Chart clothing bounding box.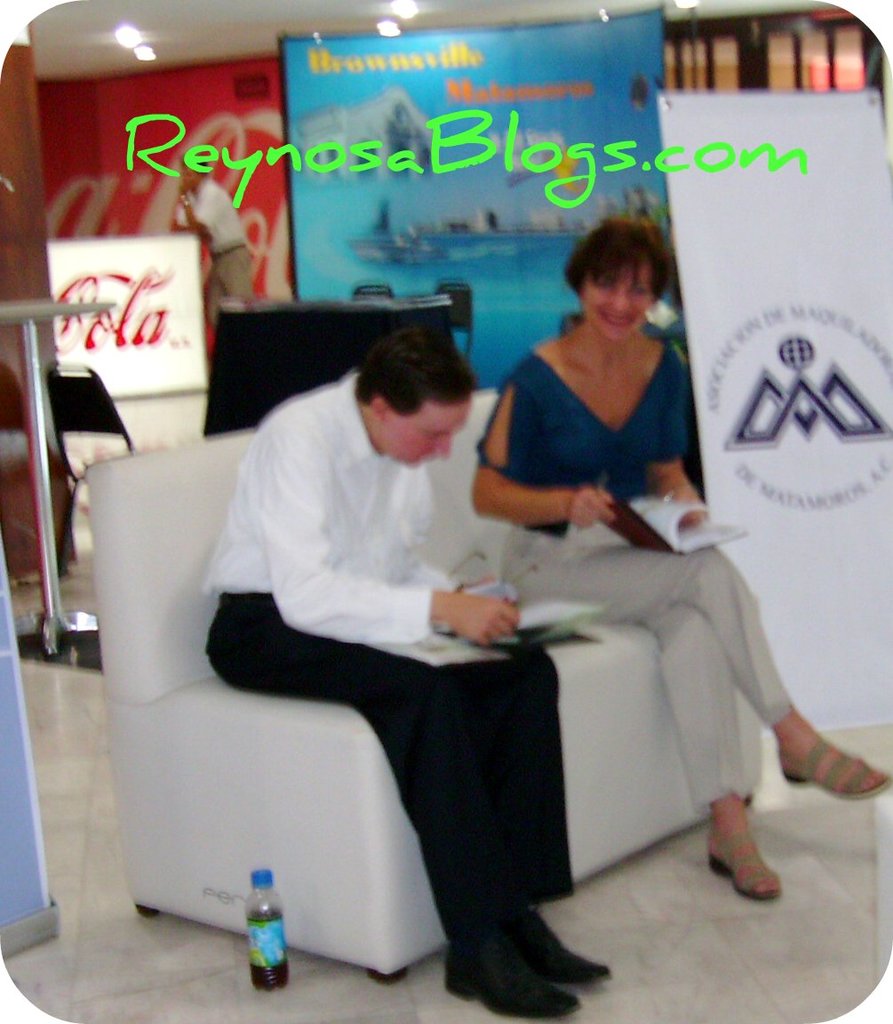
Charted: box=[201, 328, 613, 953].
